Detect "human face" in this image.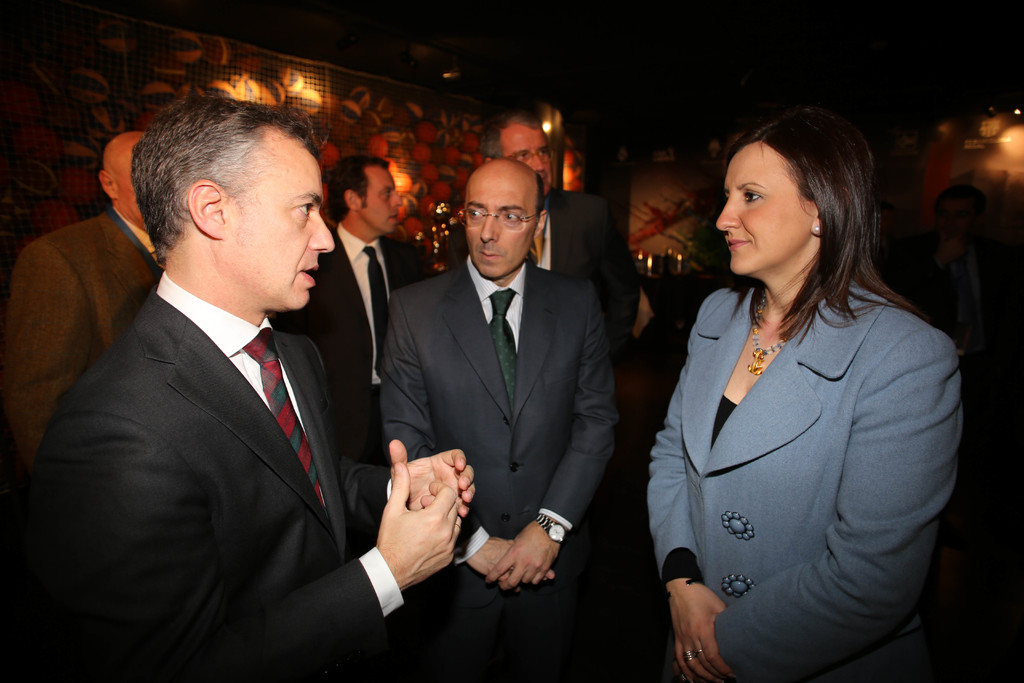
Detection: 221 138 335 306.
